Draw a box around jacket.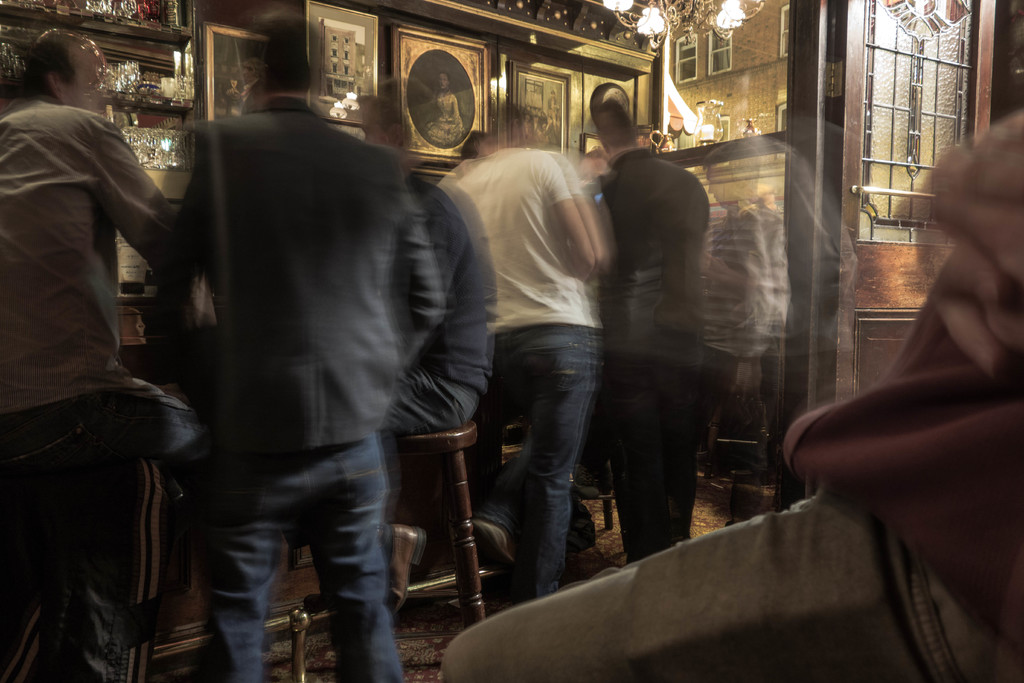
144/98/451/452.
